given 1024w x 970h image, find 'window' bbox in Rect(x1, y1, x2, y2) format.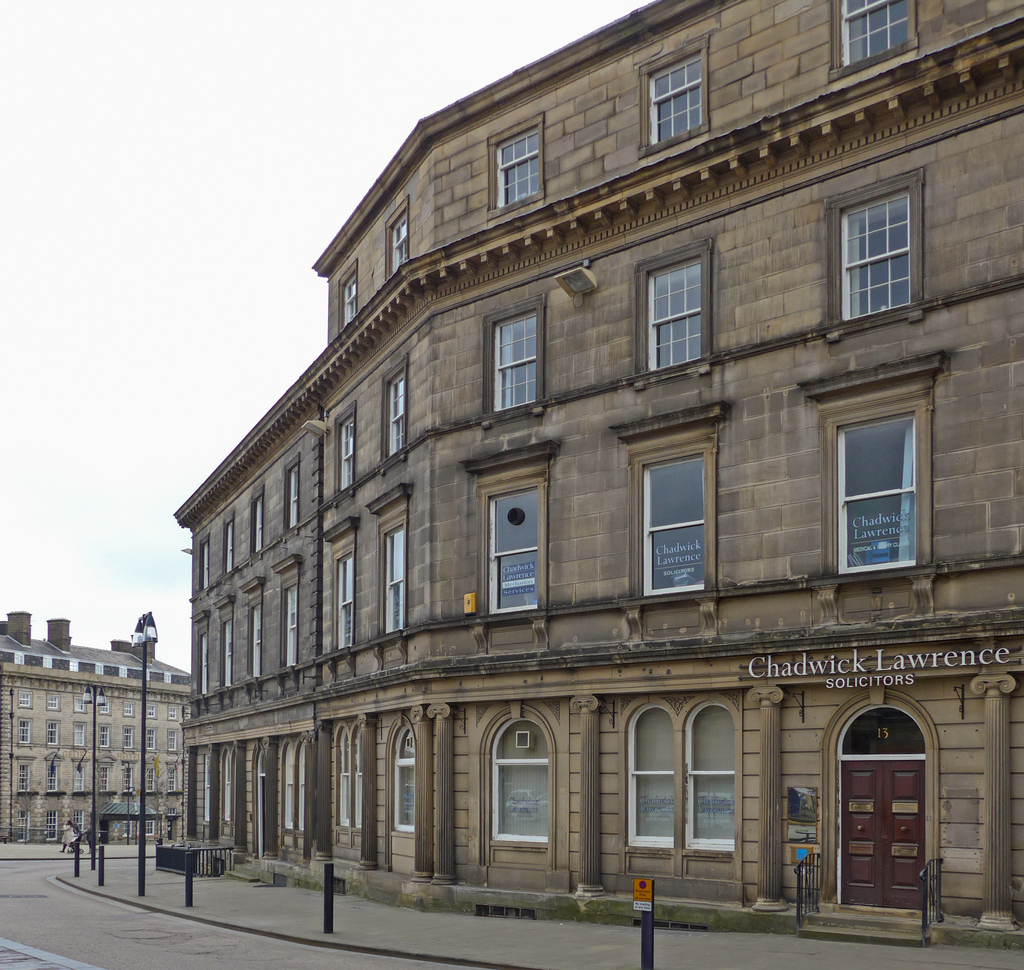
Rect(45, 754, 68, 795).
